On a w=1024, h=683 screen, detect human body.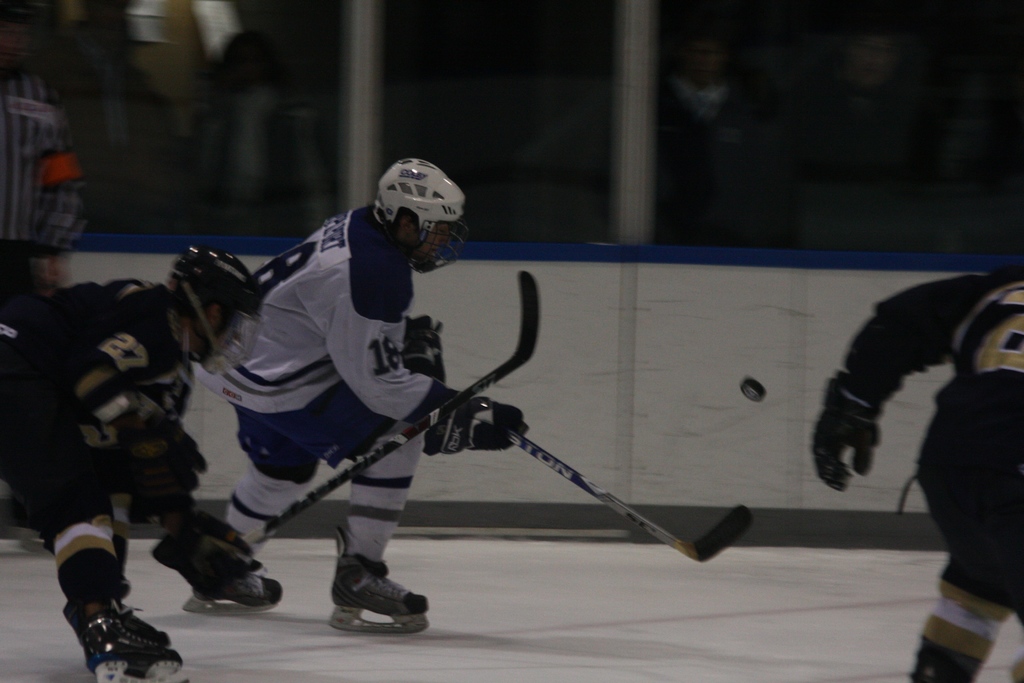
(190,201,532,621).
